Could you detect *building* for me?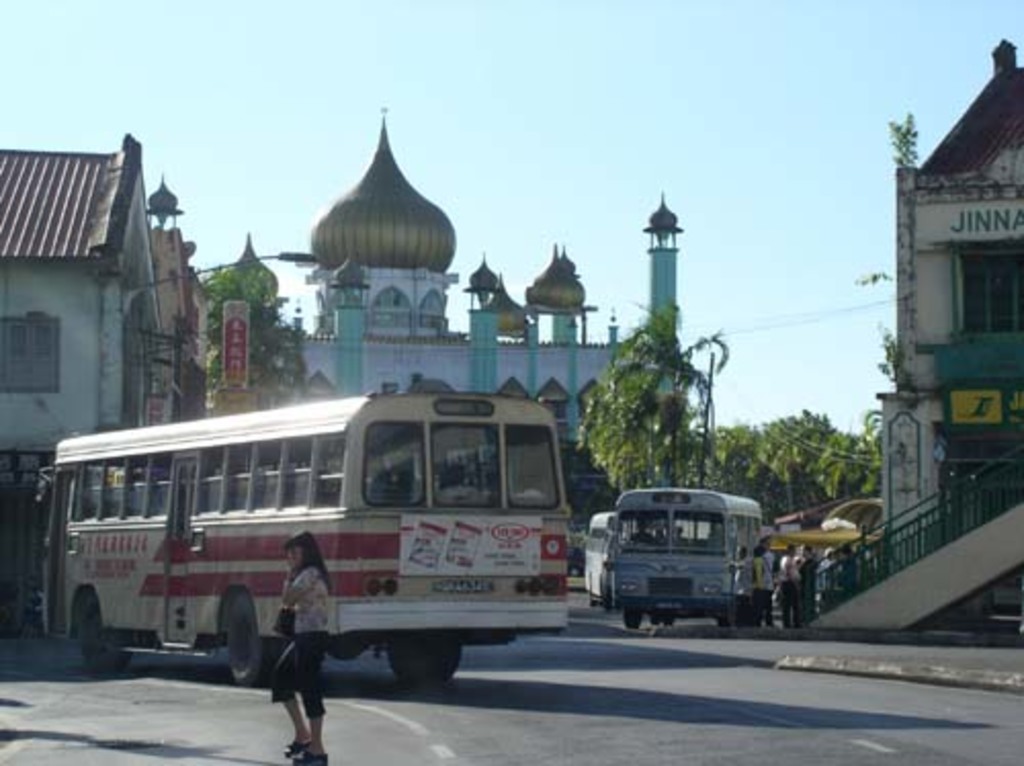
Detection result: (219, 102, 682, 569).
